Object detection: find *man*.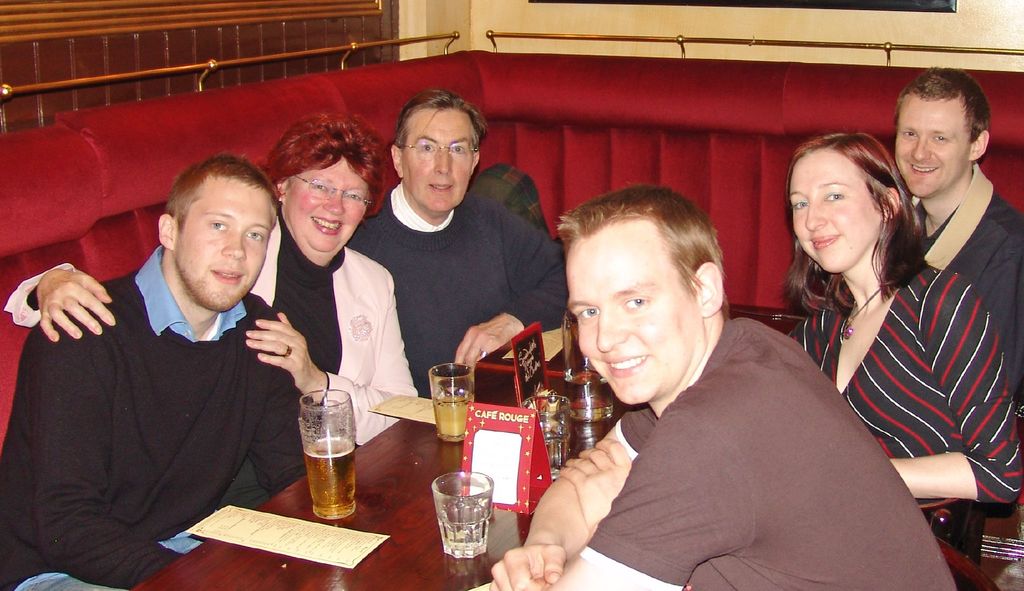
[15, 143, 317, 559].
